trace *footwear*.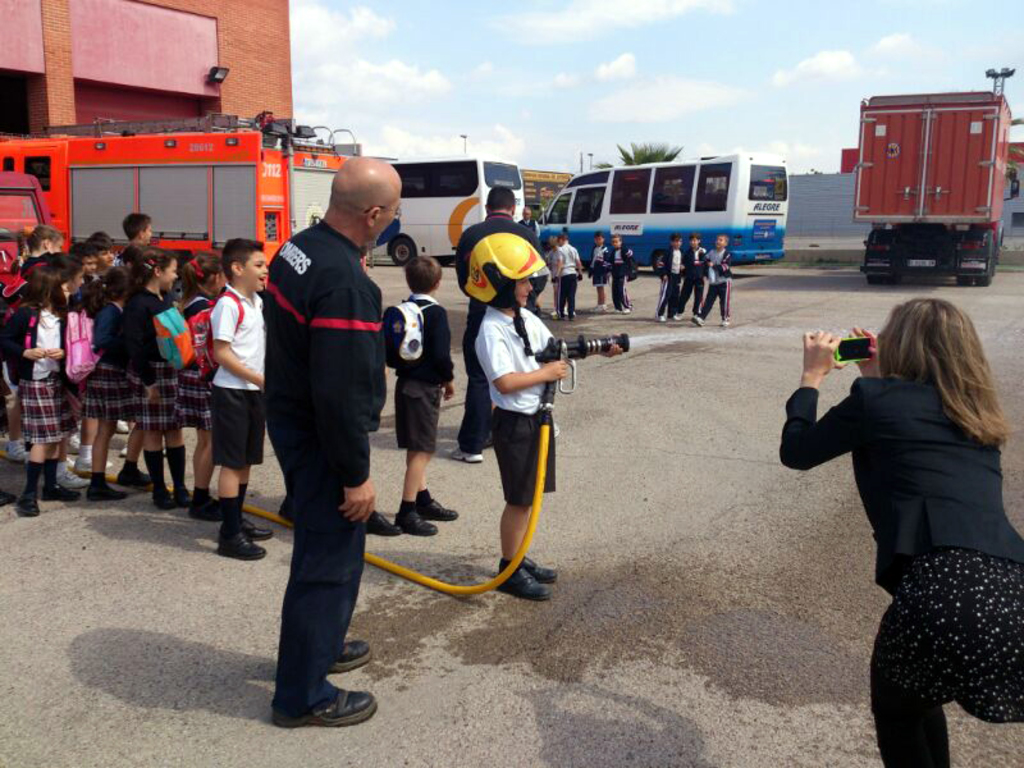
Traced to (left=274, top=680, right=376, bottom=728).
